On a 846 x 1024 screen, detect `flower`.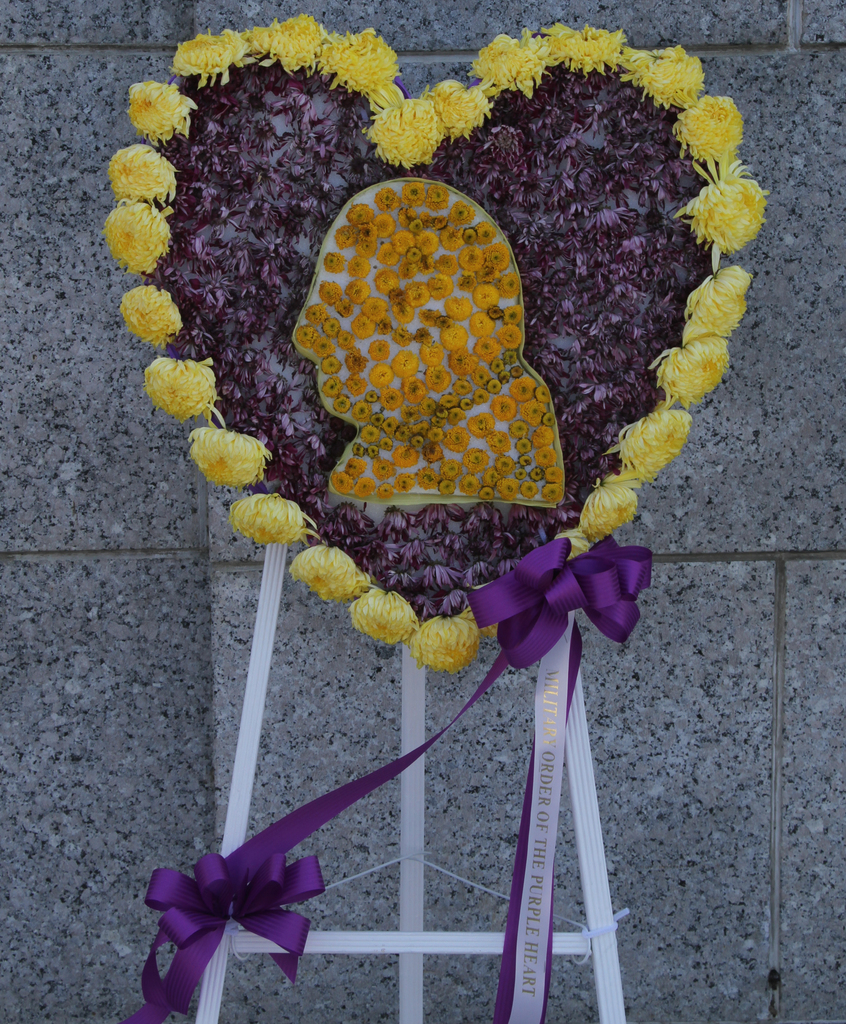
(287,534,356,603).
